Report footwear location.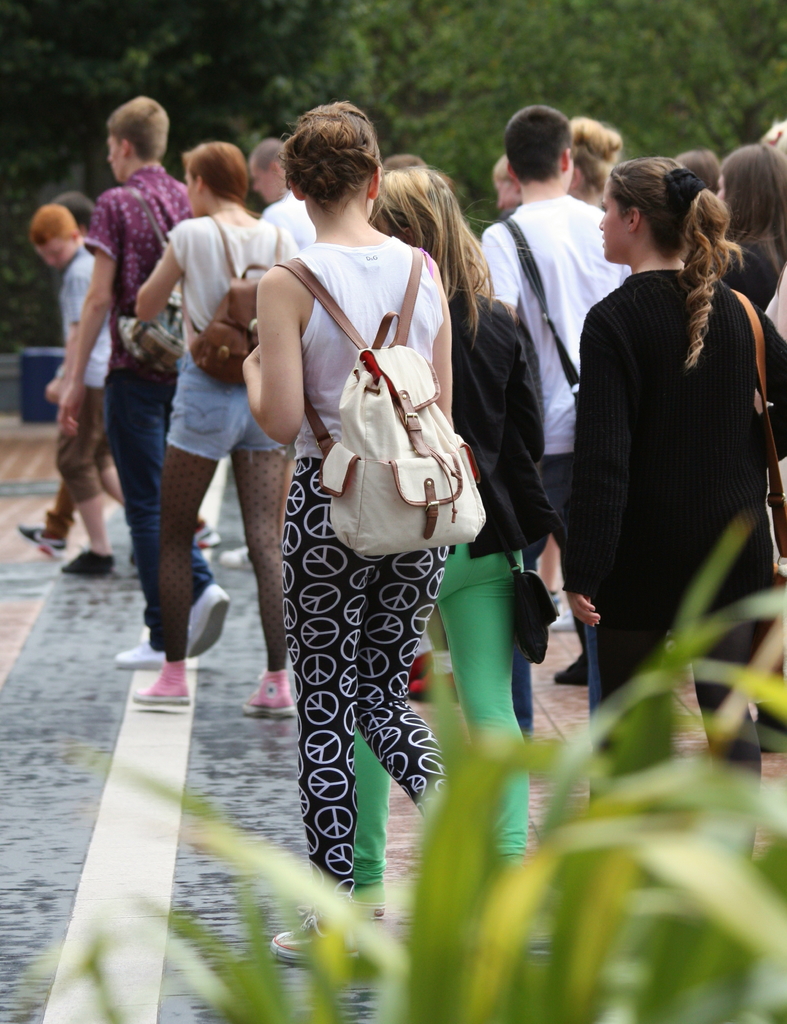
Report: 131,653,196,714.
